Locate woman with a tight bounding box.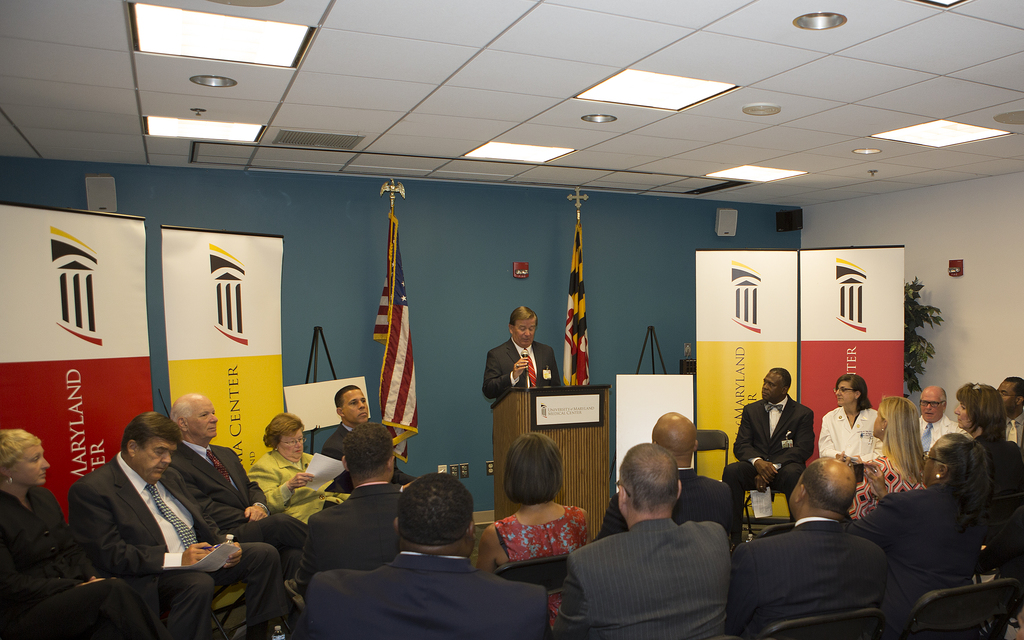
box=[471, 434, 598, 639].
